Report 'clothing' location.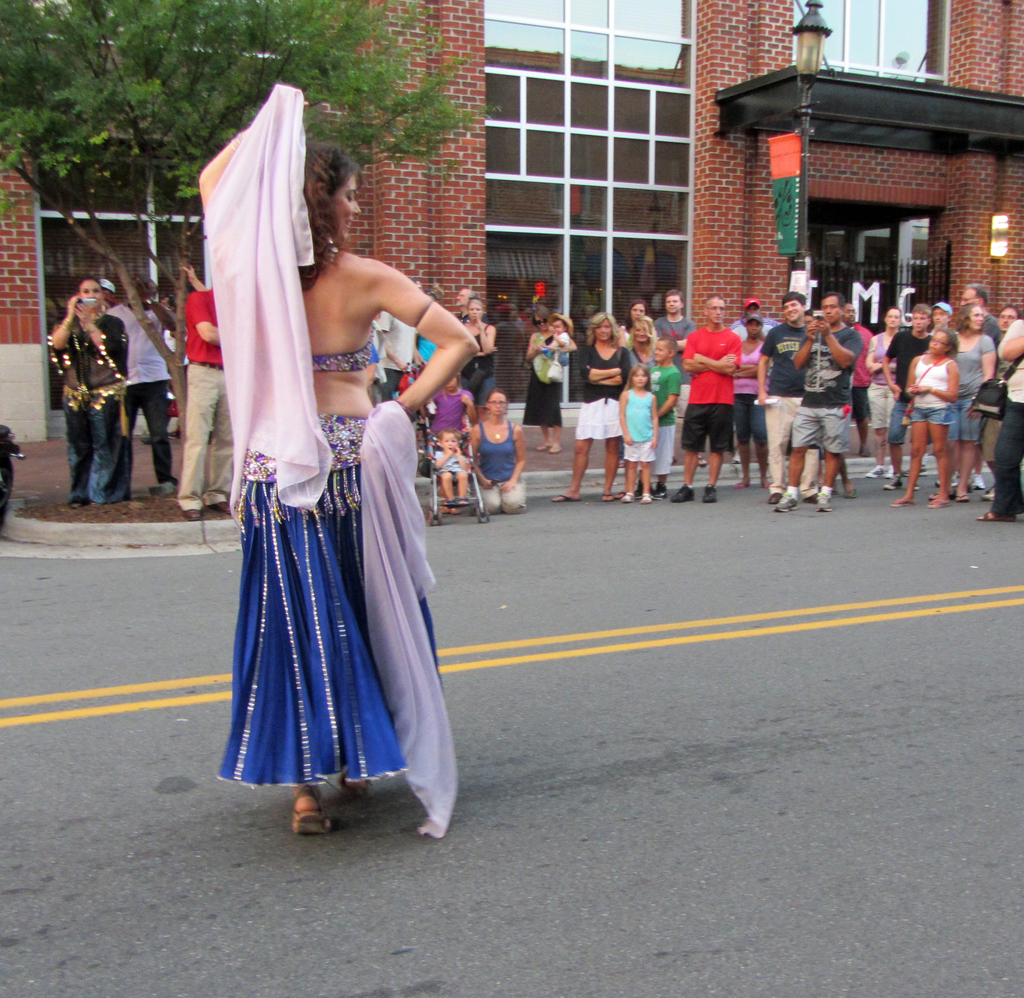
Report: 617 381 651 461.
